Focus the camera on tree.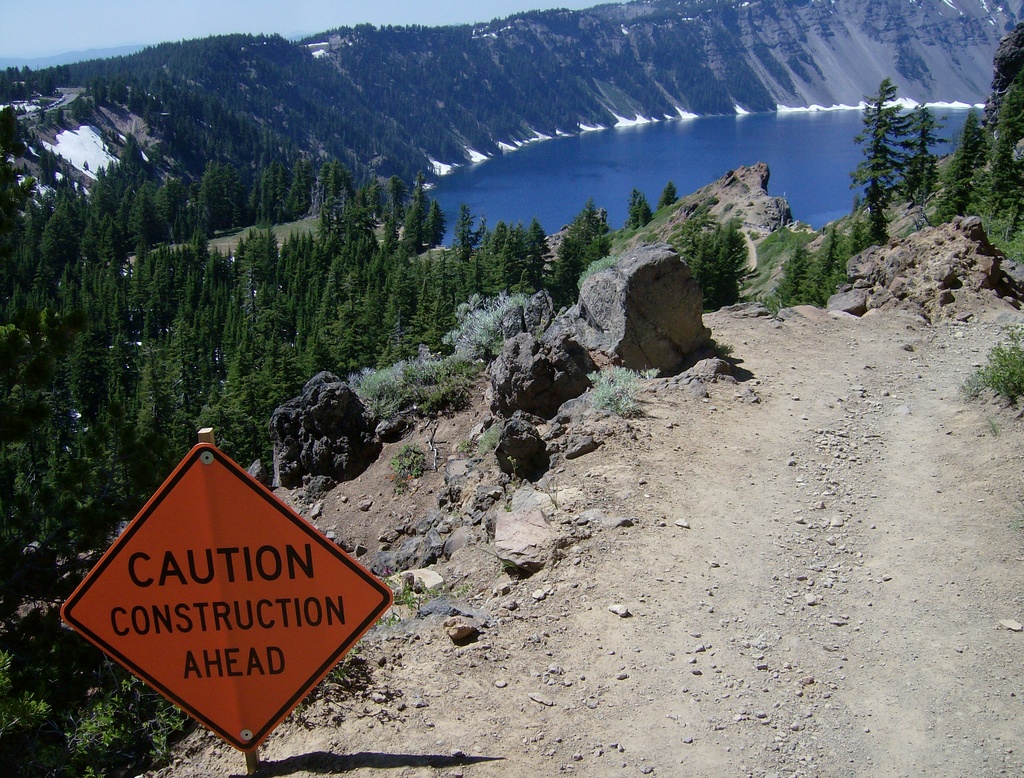
Focus region: [851,71,913,205].
